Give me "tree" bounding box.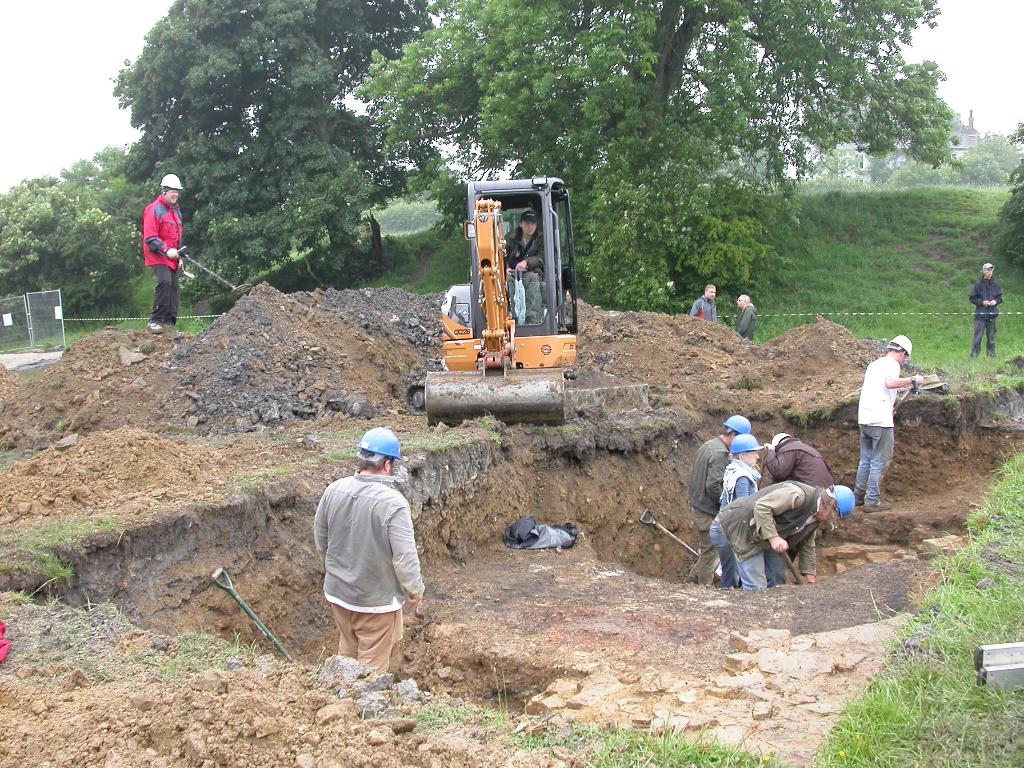
bbox=(56, 141, 245, 318).
